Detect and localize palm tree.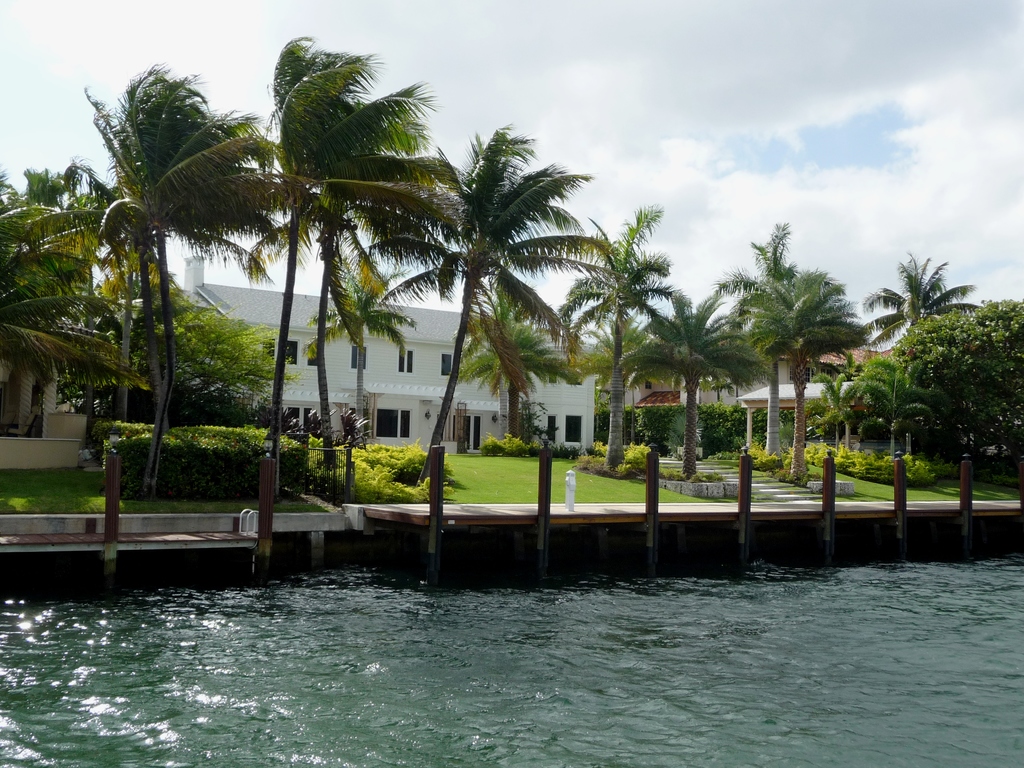
Localized at l=0, t=168, r=152, b=404.
